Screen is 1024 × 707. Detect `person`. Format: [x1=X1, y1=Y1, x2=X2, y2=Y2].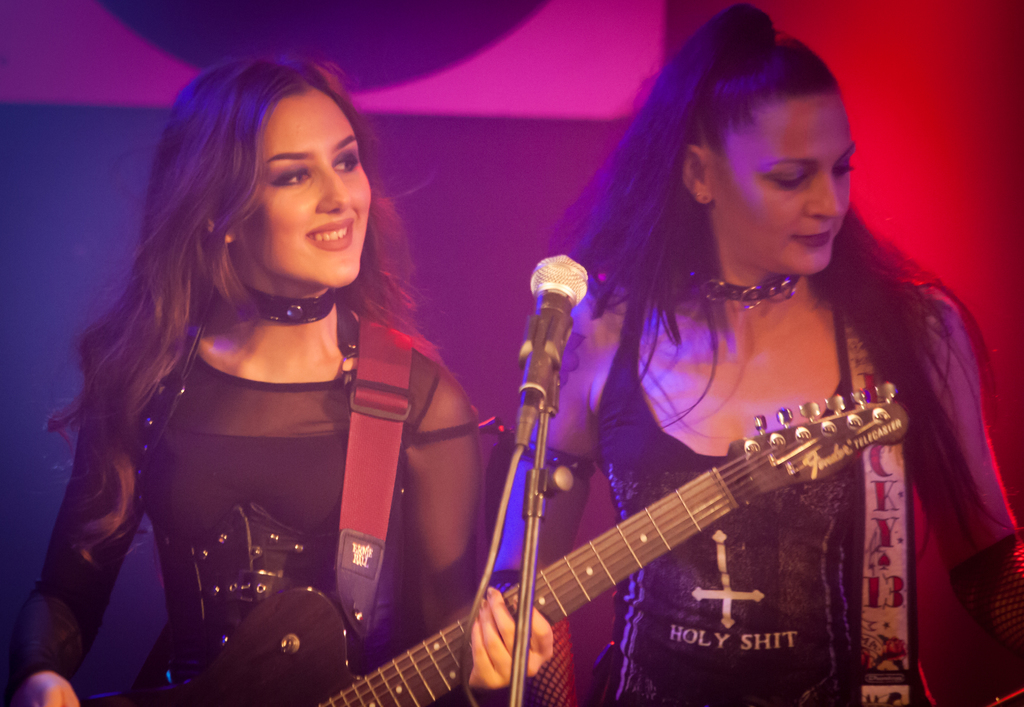
[x1=58, y1=69, x2=511, y2=706].
